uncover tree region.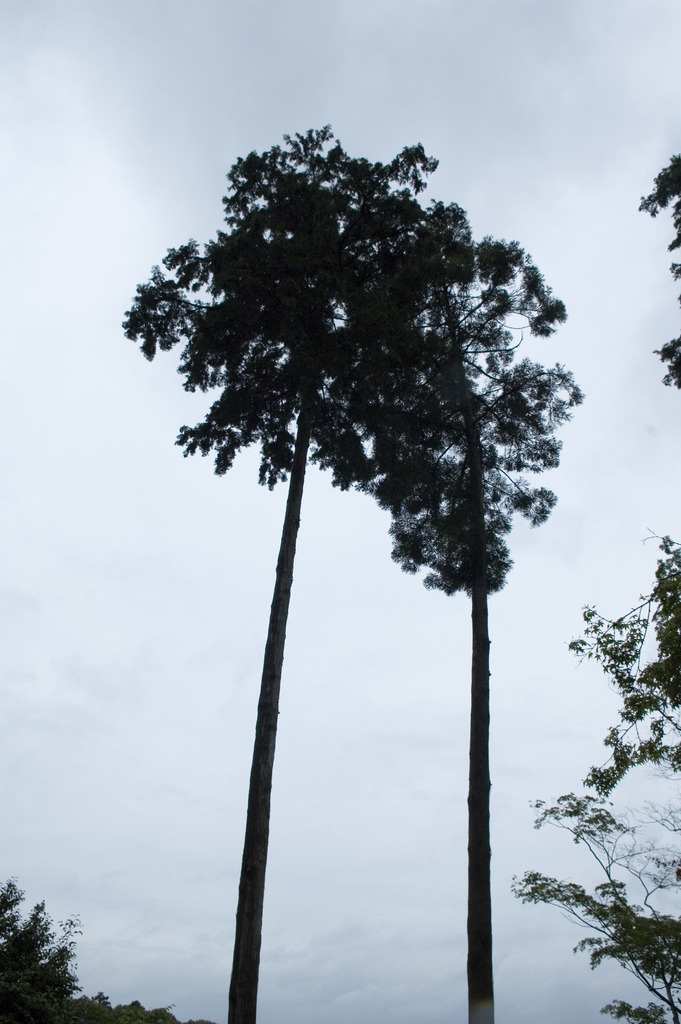
Uncovered: 340:223:592:1023.
